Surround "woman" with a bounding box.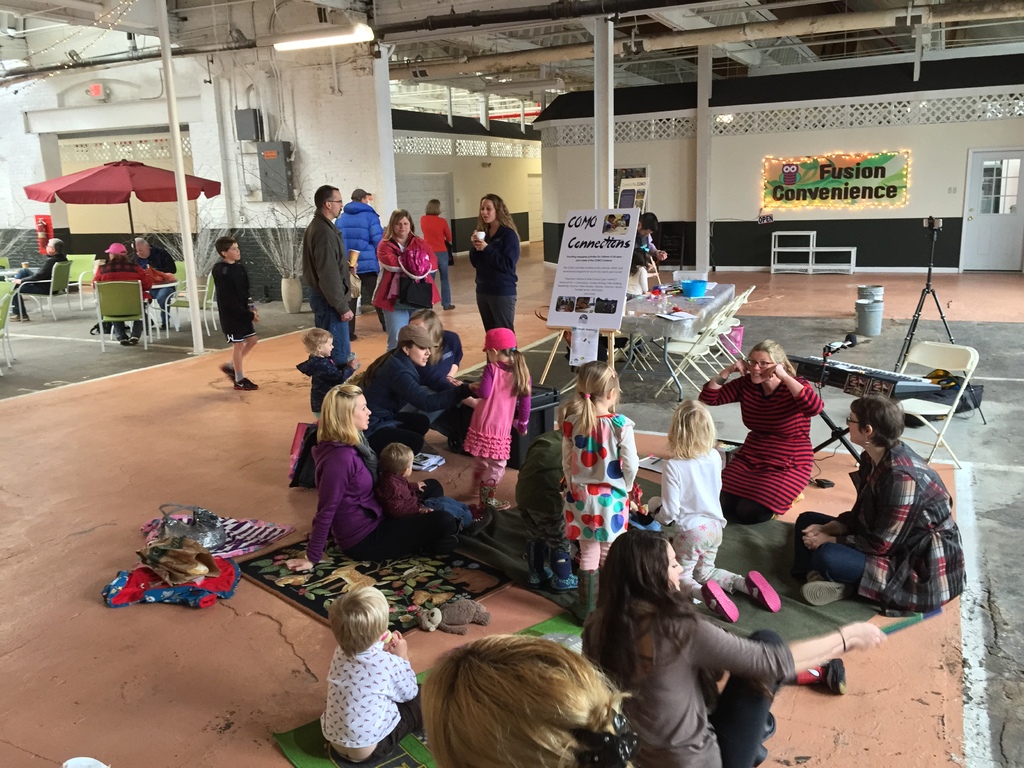
[790,394,966,616].
